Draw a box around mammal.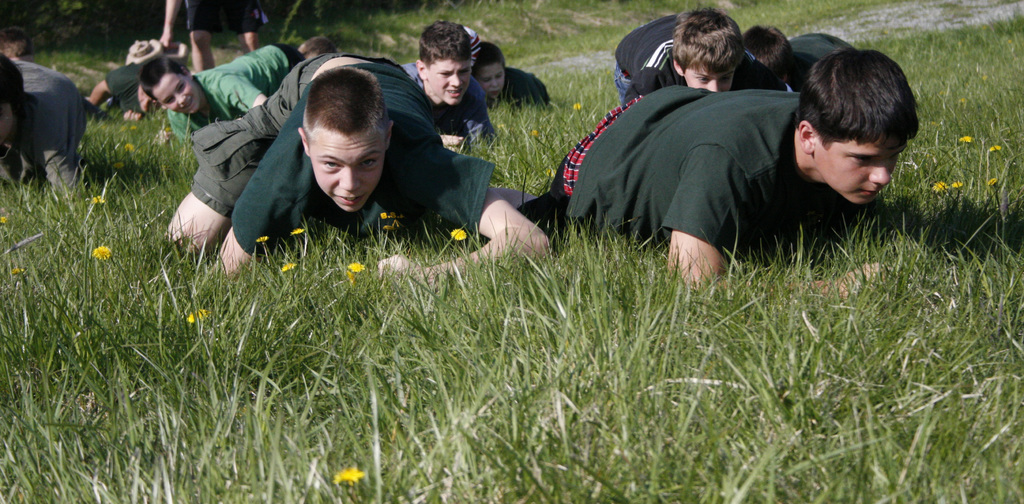
left=158, top=0, right=273, bottom=68.
